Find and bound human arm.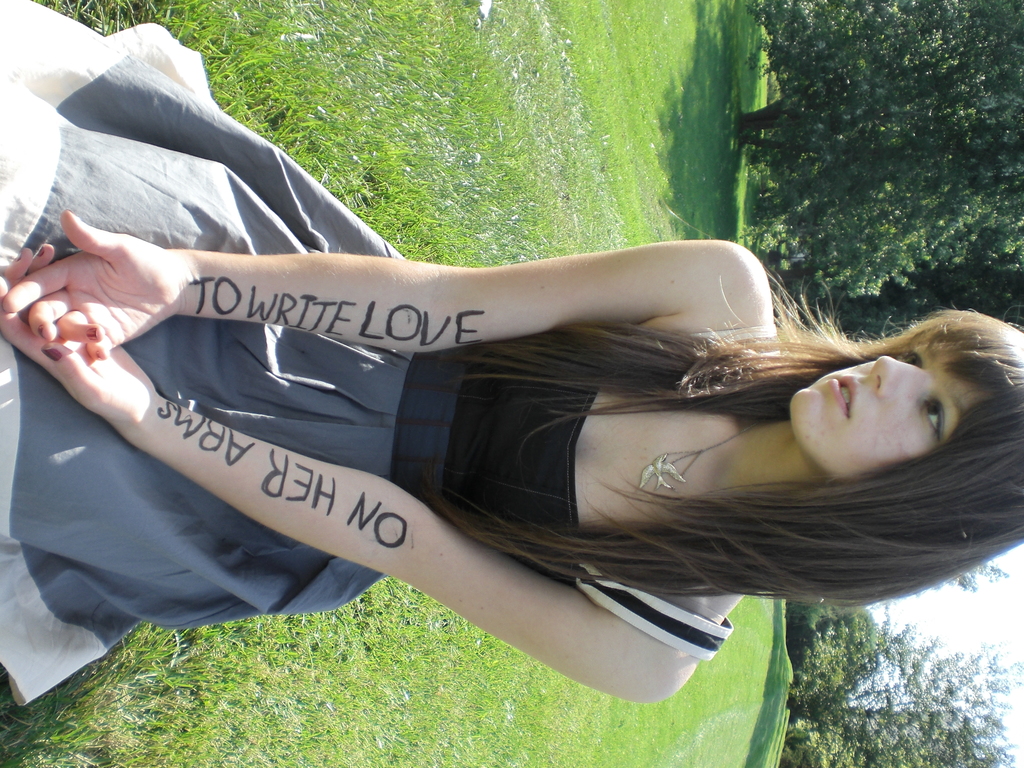
Bound: region(0, 211, 769, 355).
